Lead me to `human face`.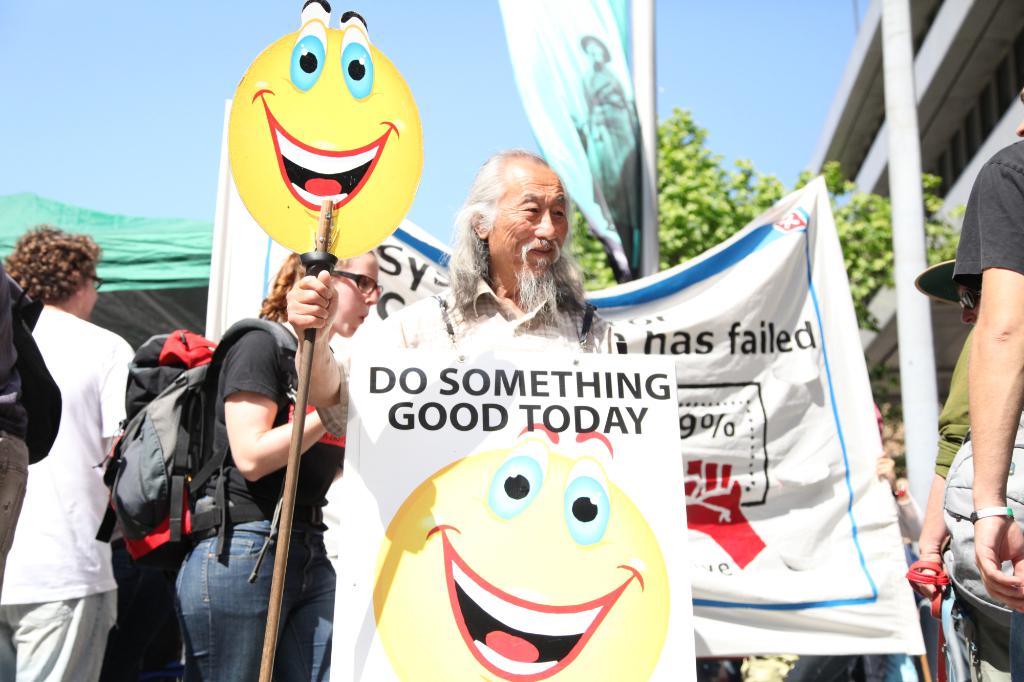
Lead to select_region(492, 168, 570, 270).
